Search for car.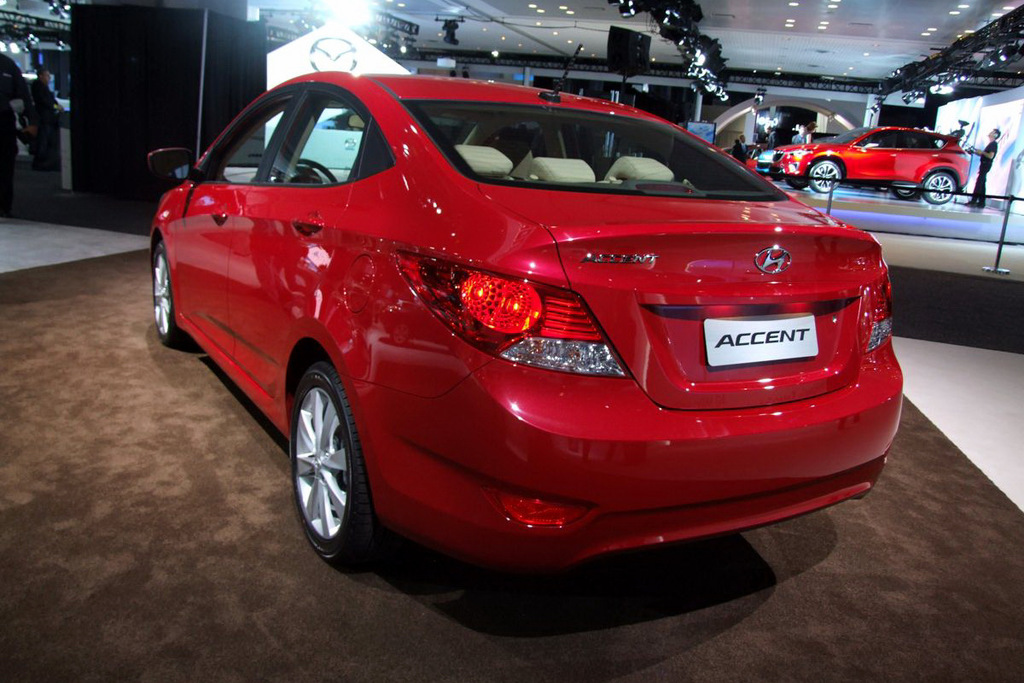
Found at [x1=143, y1=62, x2=908, y2=581].
